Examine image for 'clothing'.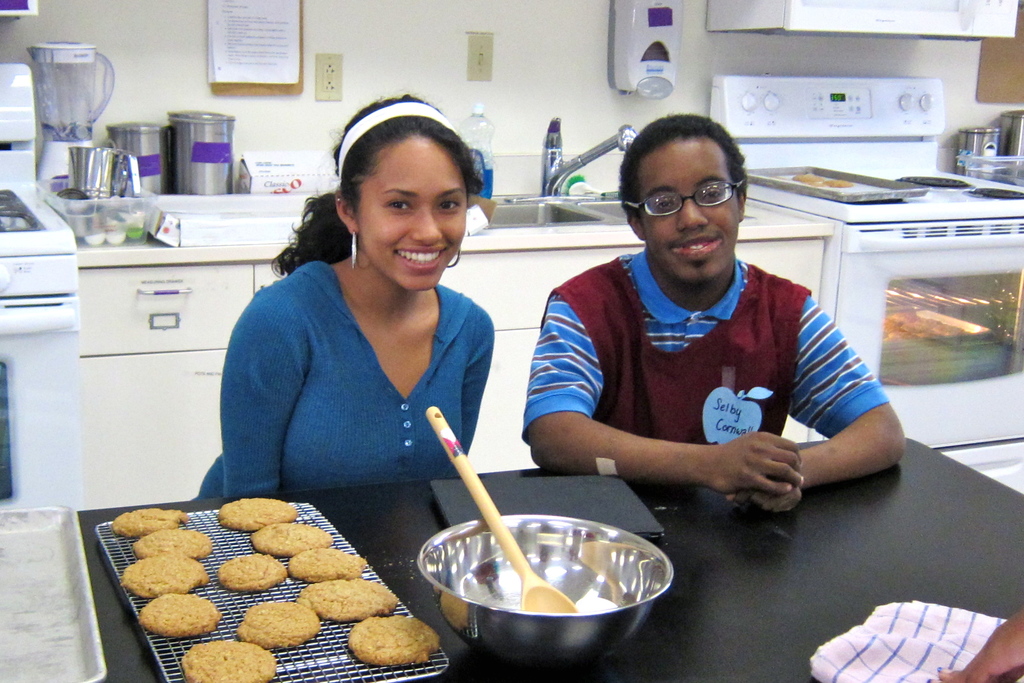
Examination result: bbox=[212, 225, 504, 523].
